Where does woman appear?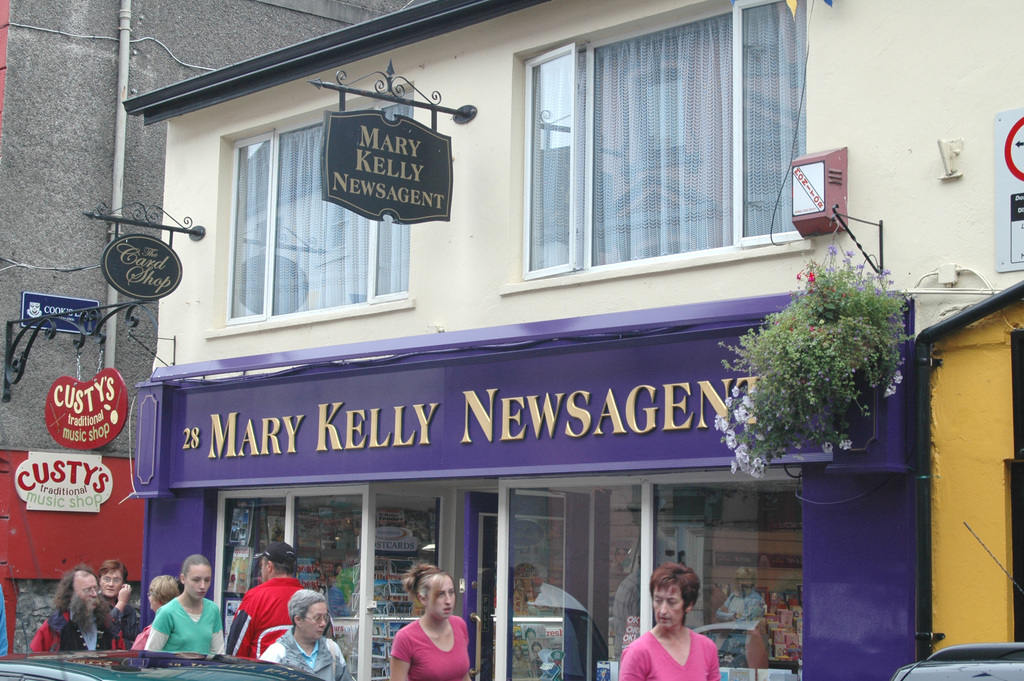
Appears at [left=385, top=575, right=472, bottom=680].
